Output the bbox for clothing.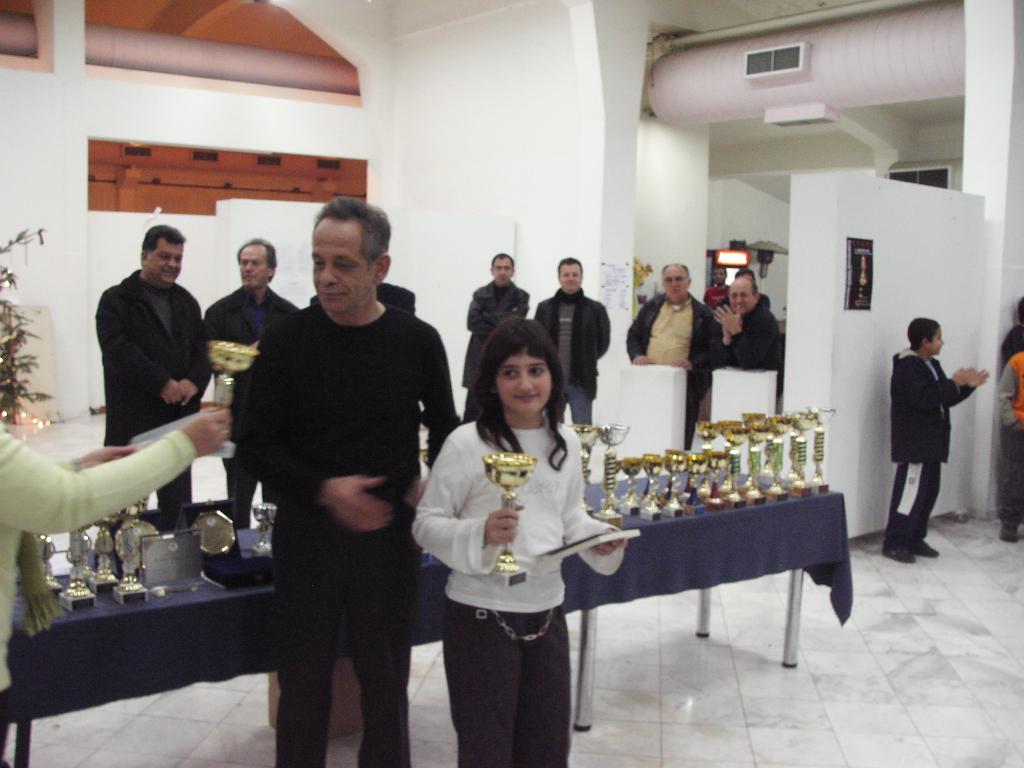
box=[460, 280, 529, 389].
